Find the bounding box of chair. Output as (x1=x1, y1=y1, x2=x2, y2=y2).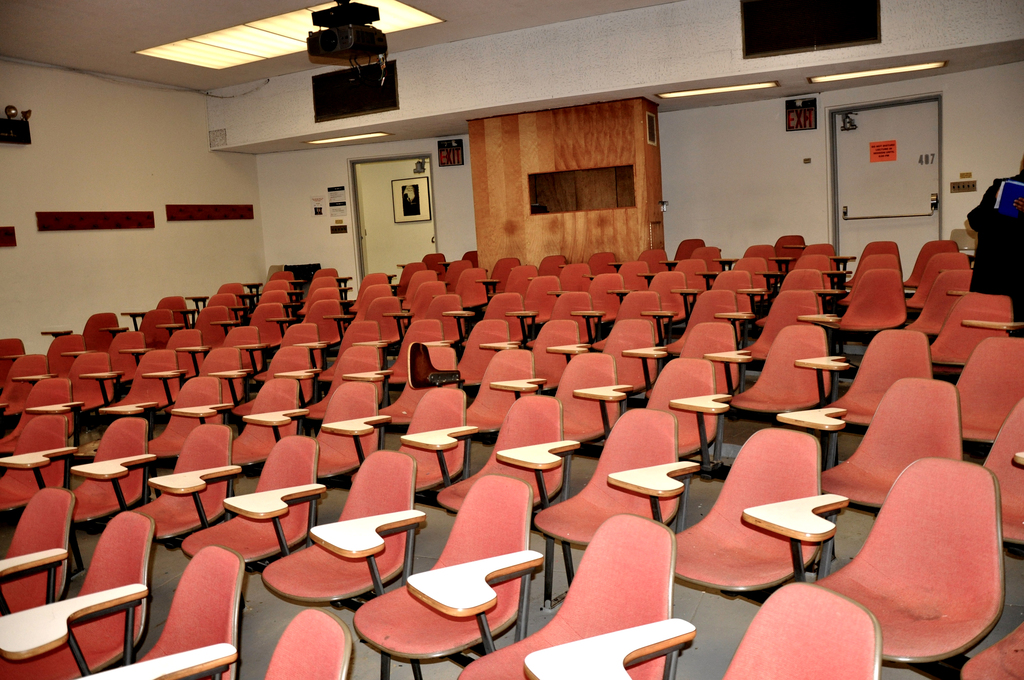
(x1=905, y1=250, x2=971, y2=308).
